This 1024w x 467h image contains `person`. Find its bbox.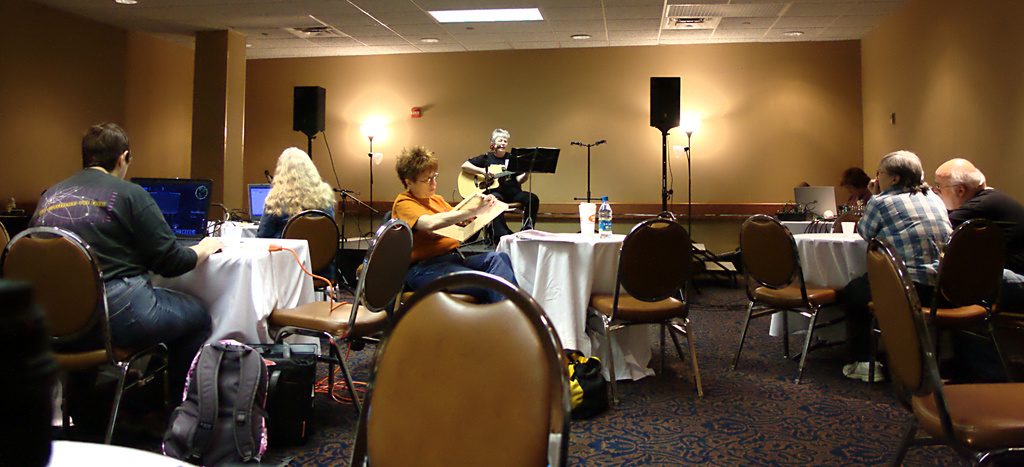
l=23, t=121, r=225, b=412.
